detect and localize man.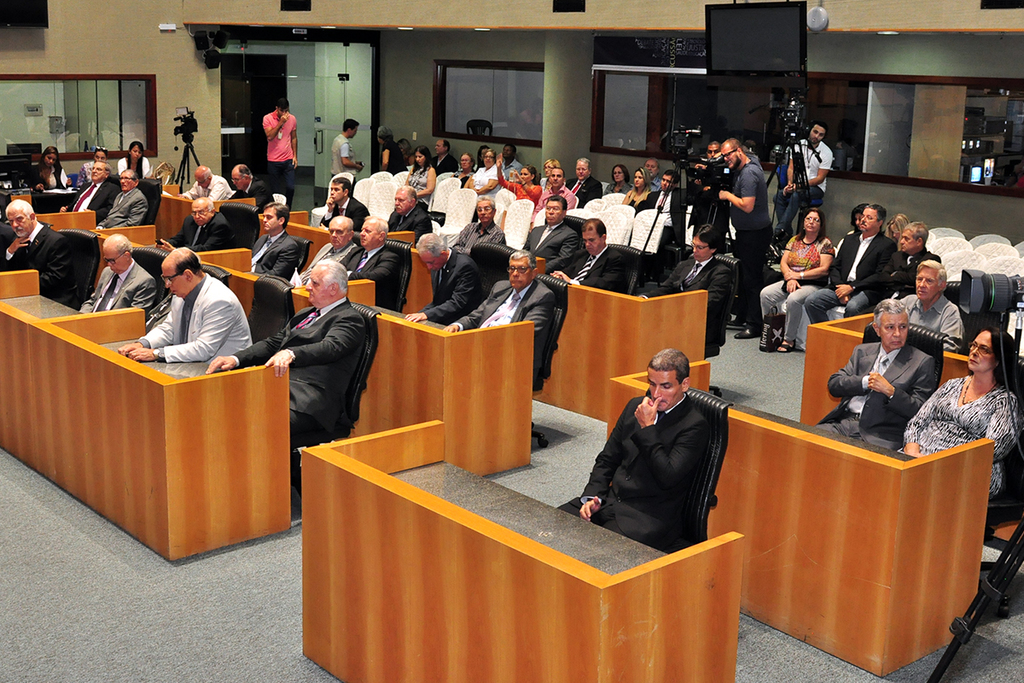
Localized at [left=58, top=161, right=115, bottom=230].
